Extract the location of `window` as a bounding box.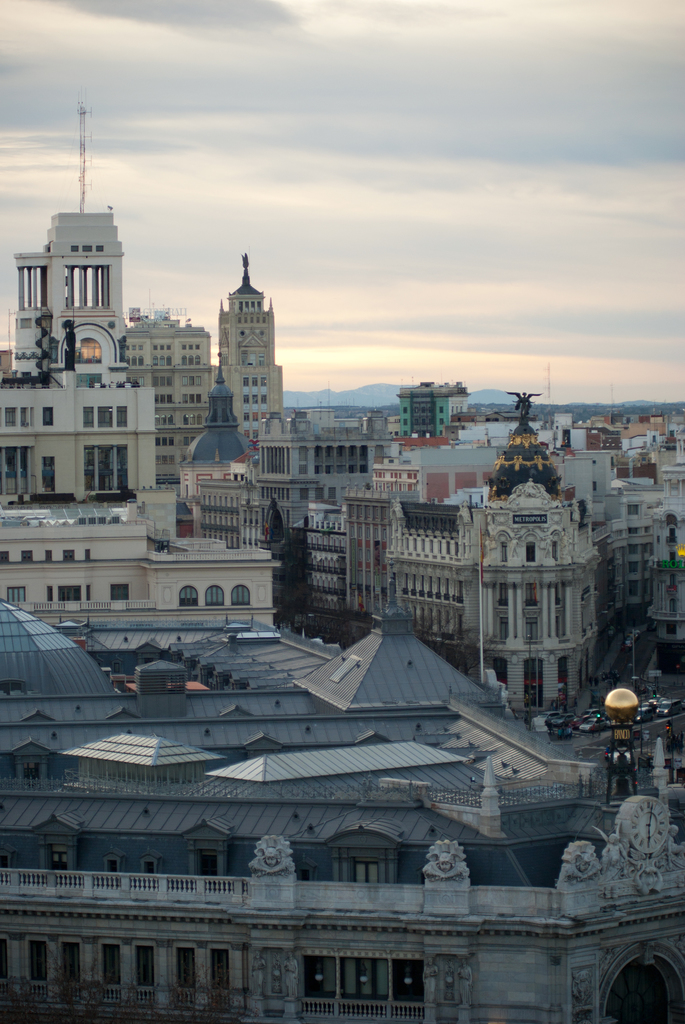
{"left": 136, "top": 945, "right": 155, "bottom": 1000}.
